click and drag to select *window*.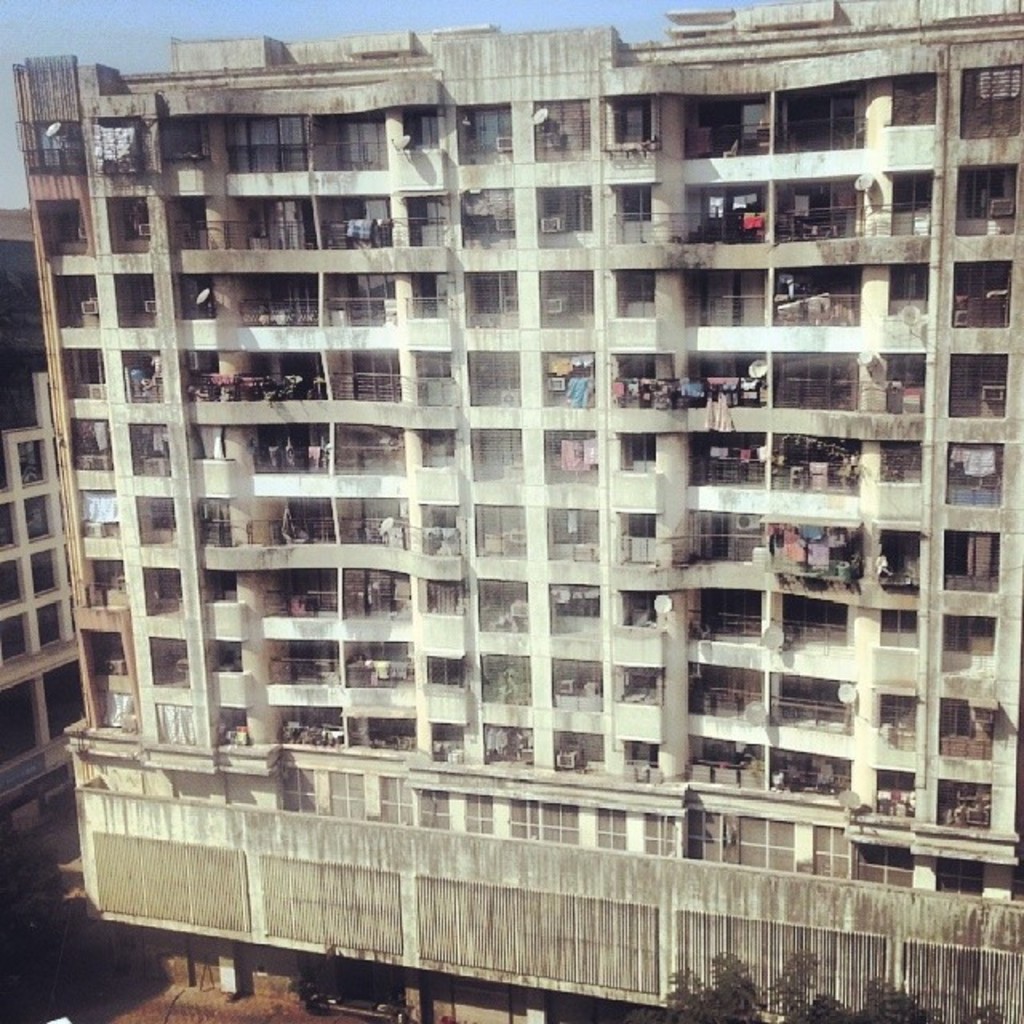
Selection: x1=957, y1=166, x2=1016, y2=219.
